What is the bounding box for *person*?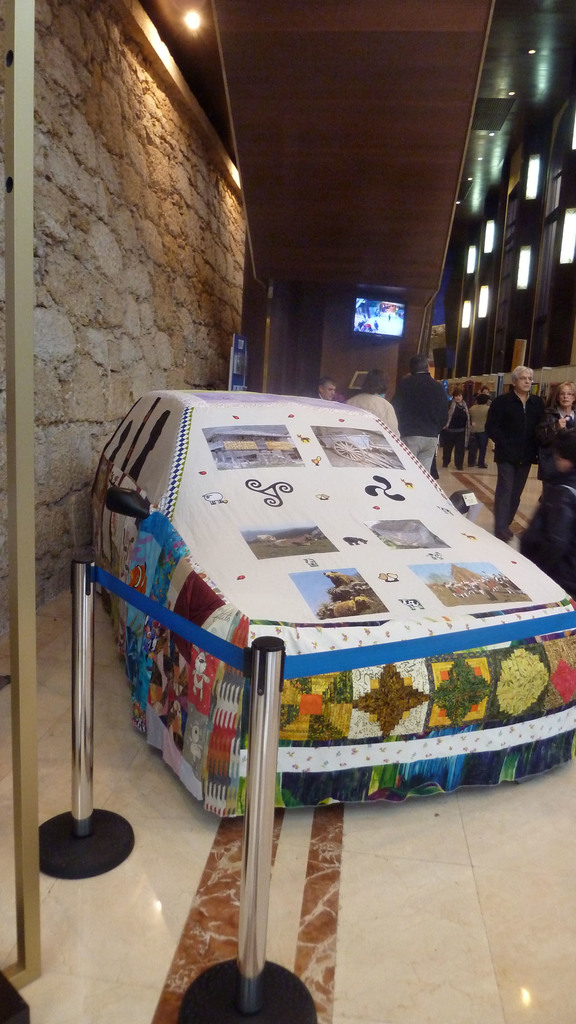
box=[303, 378, 345, 412].
